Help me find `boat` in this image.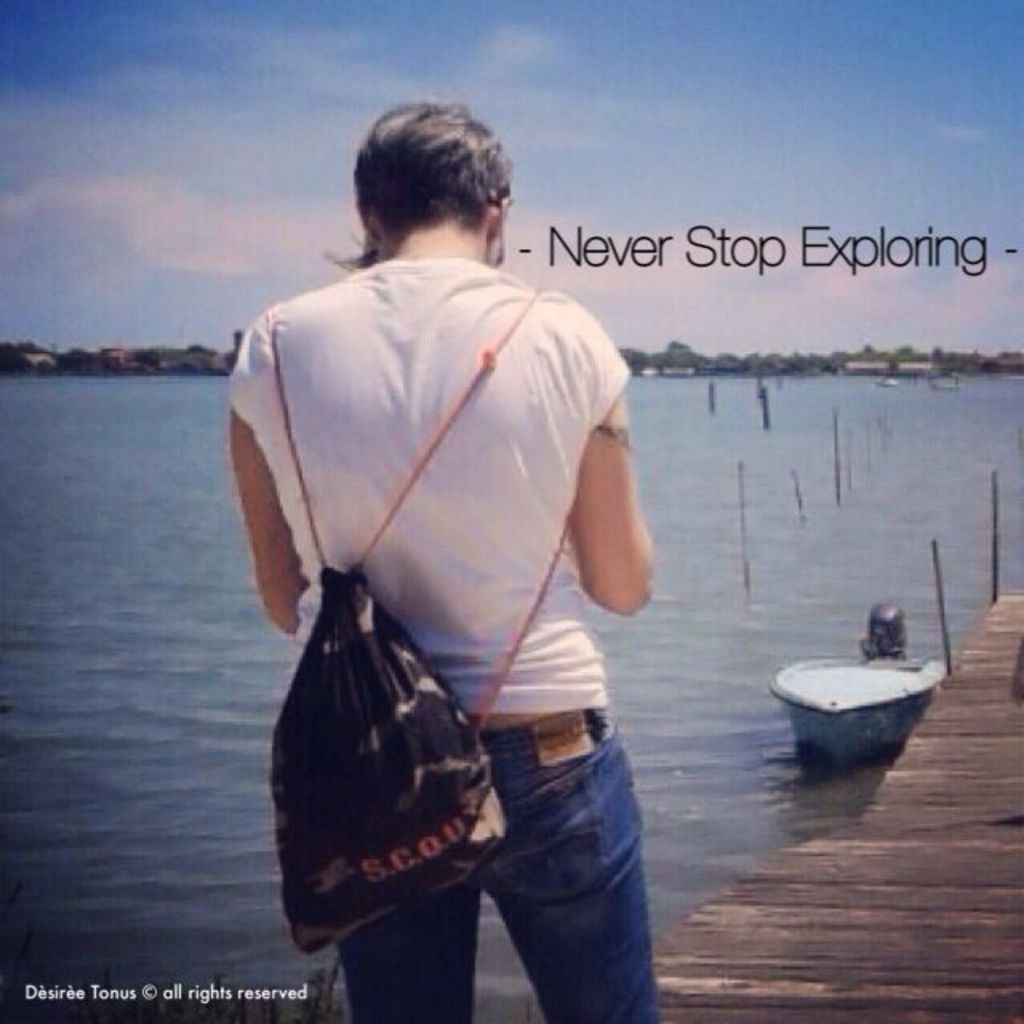
Found it: box(872, 365, 902, 389).
